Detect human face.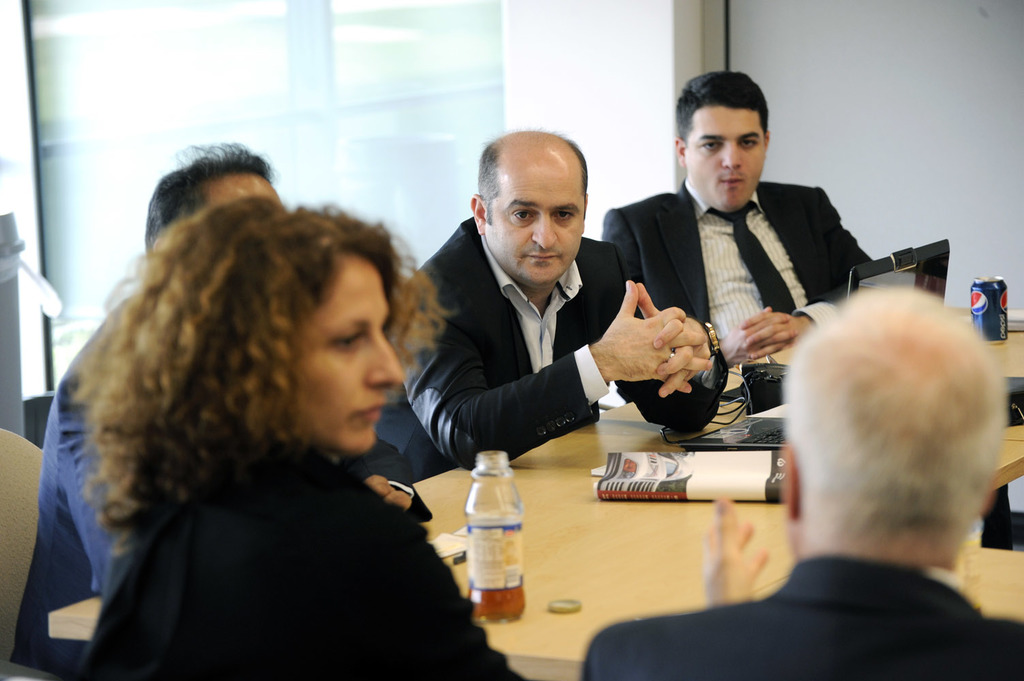
Detected at [x1=211, y1=170, x2=279, y2=205].
